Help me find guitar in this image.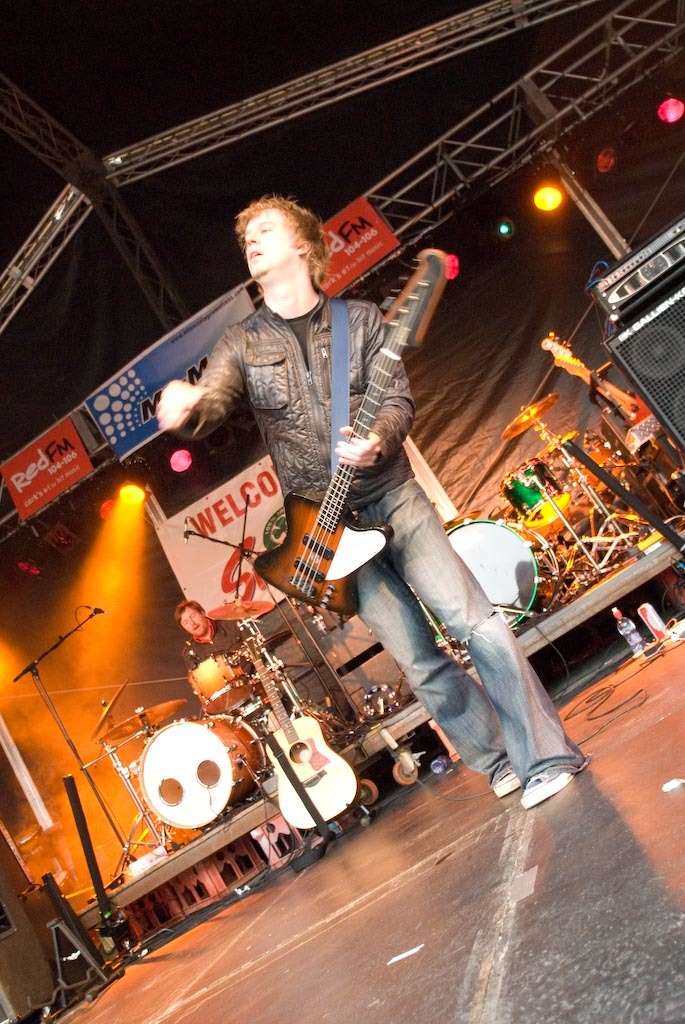
Found it: locate(220, 263, 473, 644).
